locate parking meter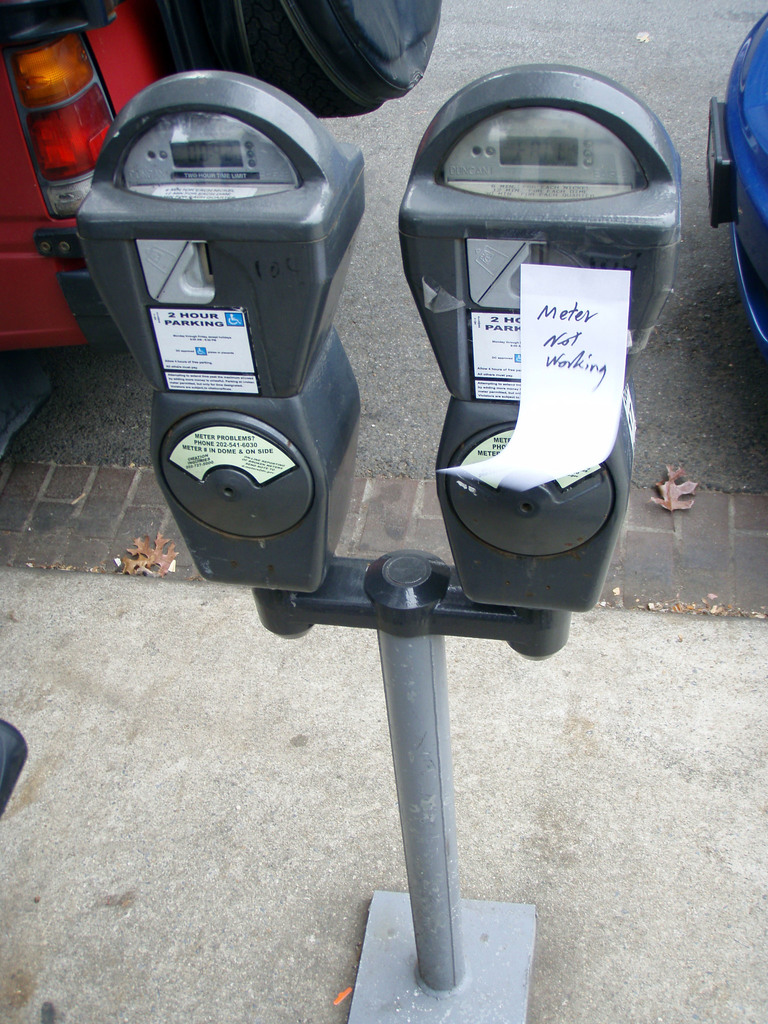
x1=70 y1=60 x2=682 y2=610
